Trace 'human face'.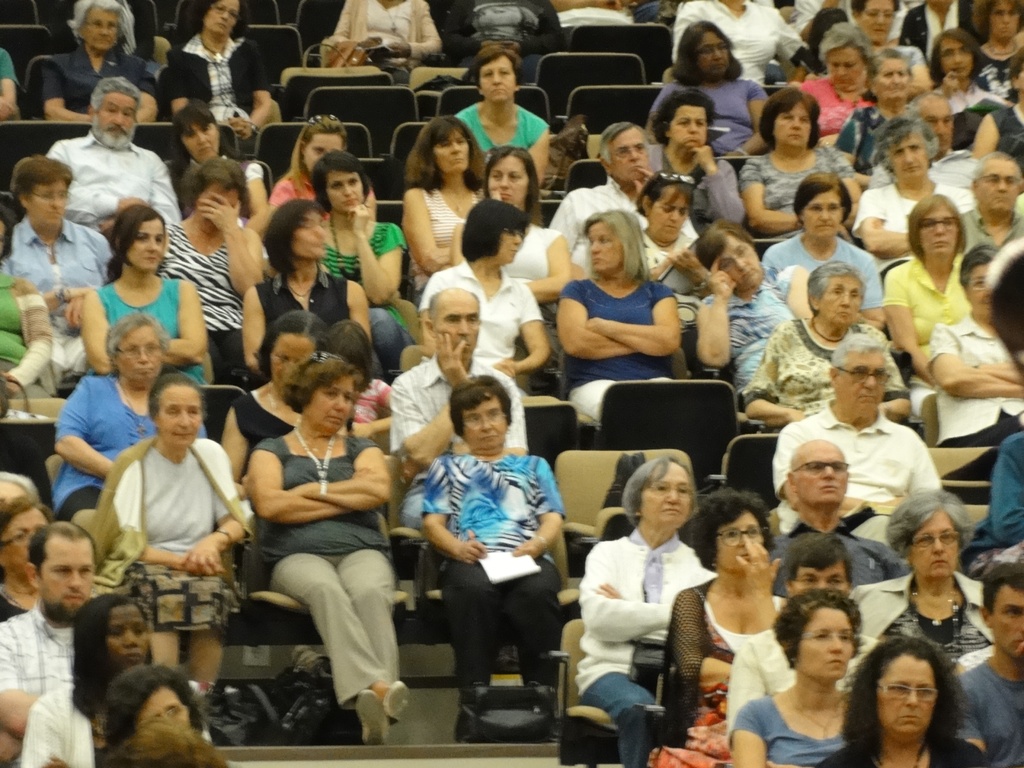
Traced to (left=911, top=512, right=961, bottom=581).
